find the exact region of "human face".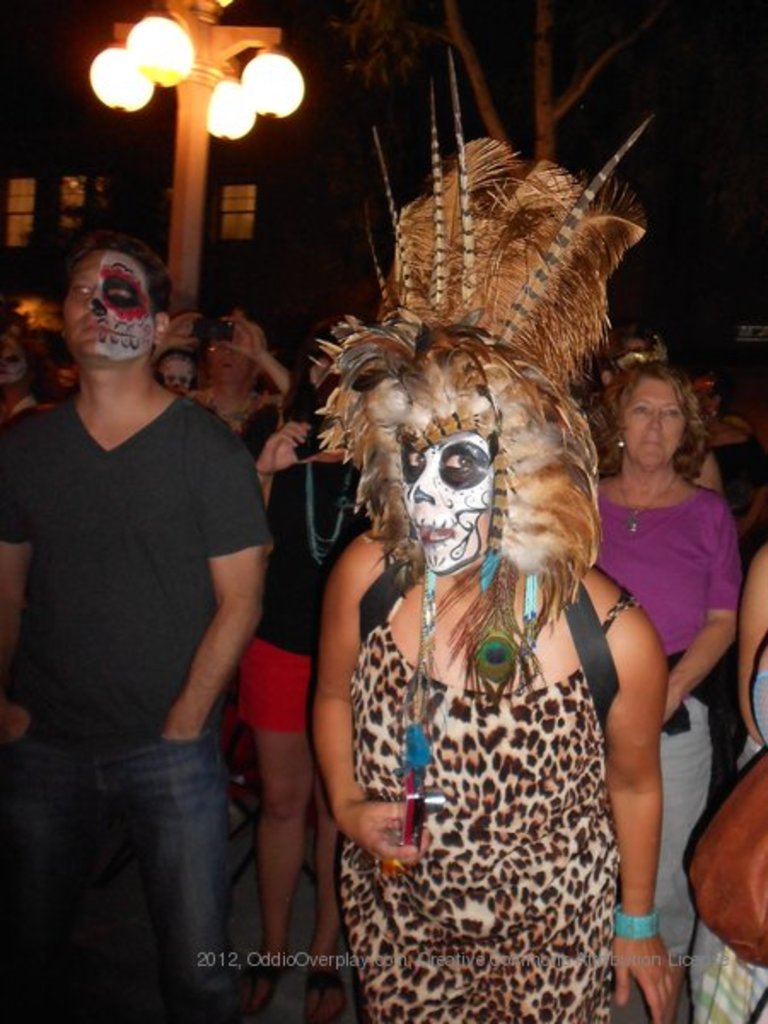
Exact region: rect(618, 381, 684, 476).
